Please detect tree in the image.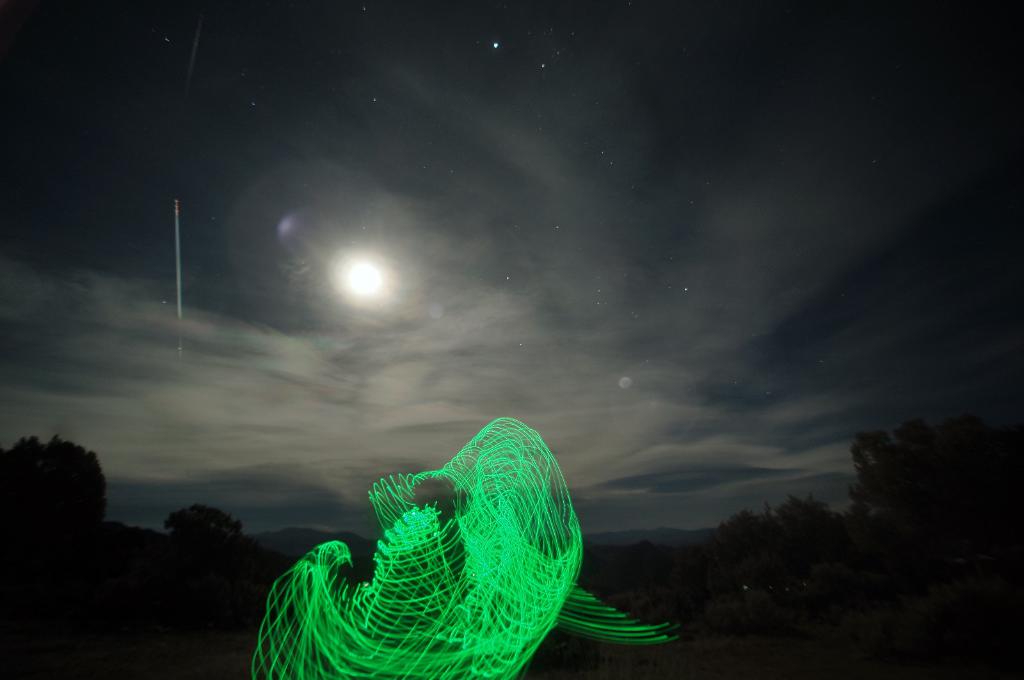
x1=845, y1=420, x2=1021, y2=551.
